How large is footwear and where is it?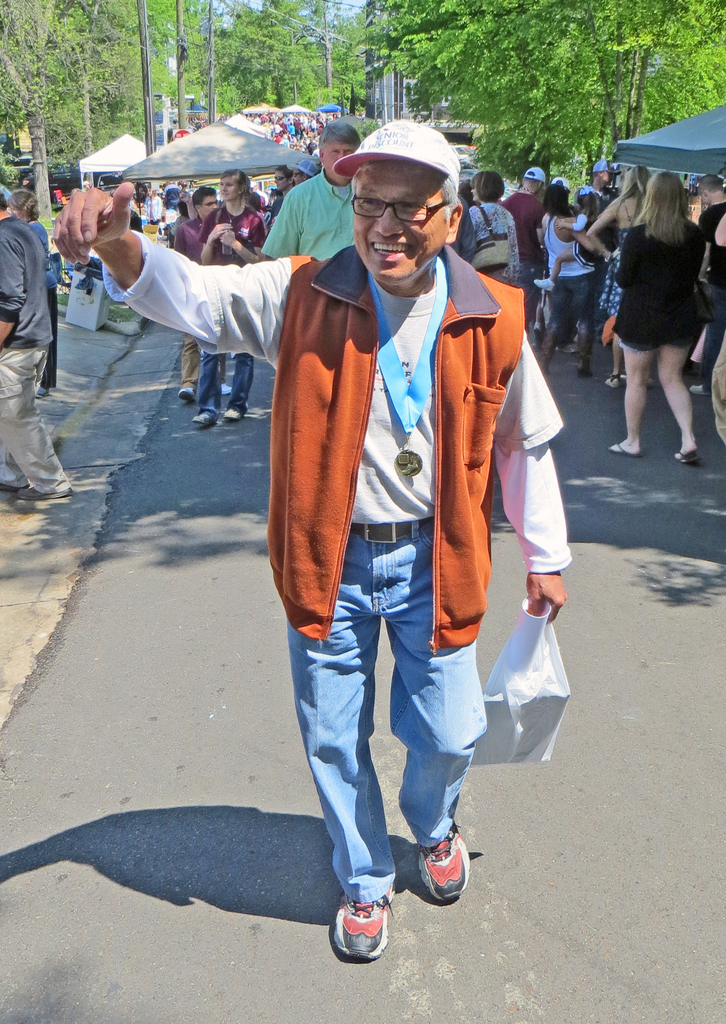
Bounding box: 328, 895, 398, 964.
